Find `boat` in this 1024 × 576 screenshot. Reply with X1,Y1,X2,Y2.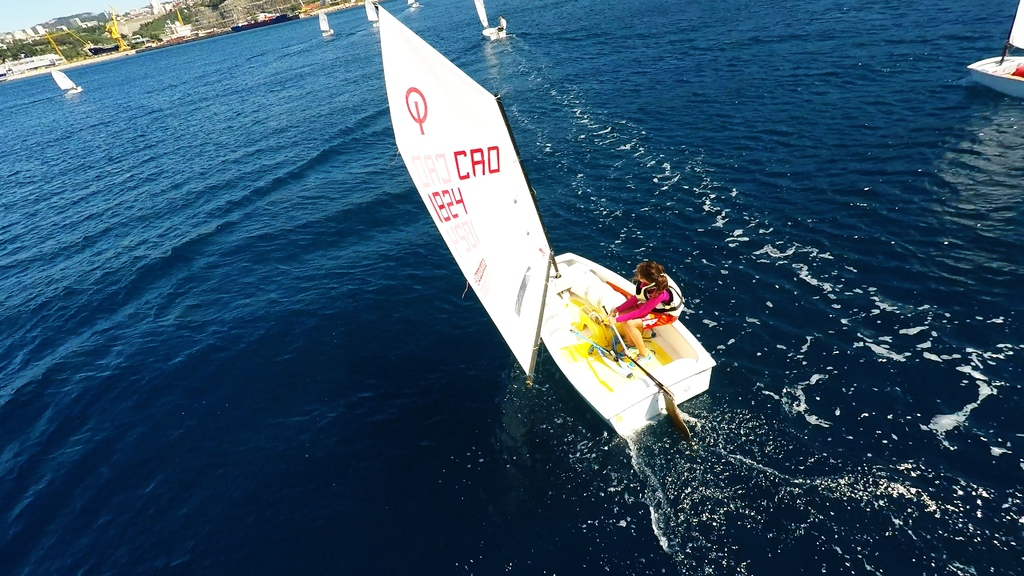
50,69,84,94.
